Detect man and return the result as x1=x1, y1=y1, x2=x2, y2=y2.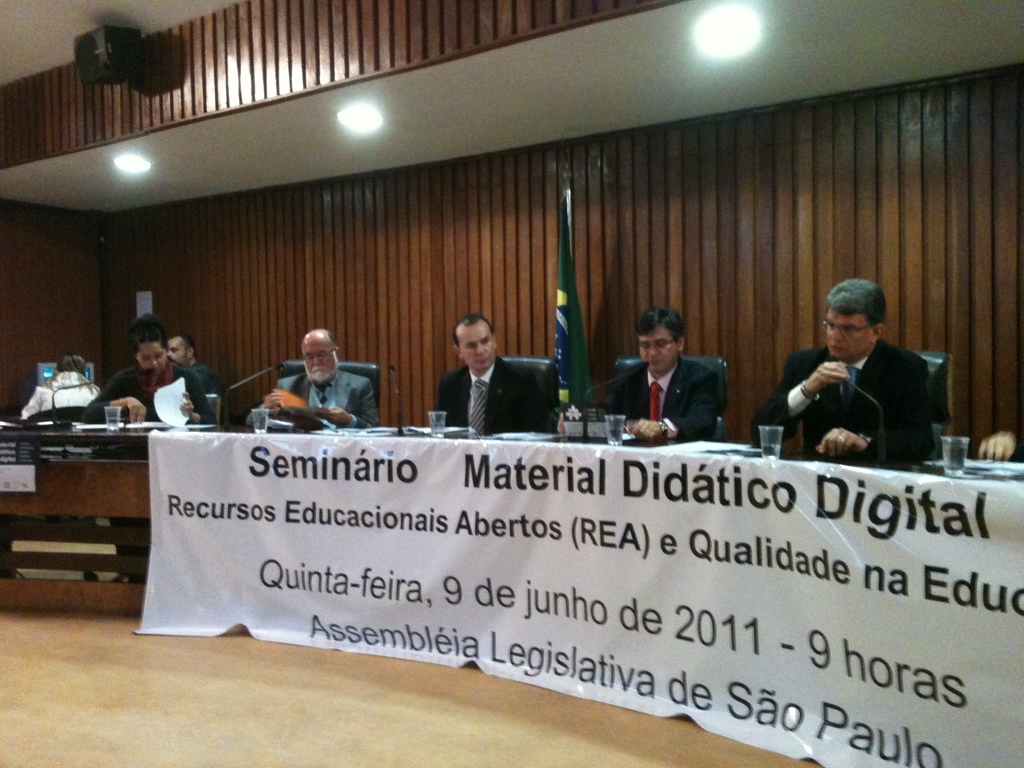
x1=241, y1=328, x2=385, y2=431.
